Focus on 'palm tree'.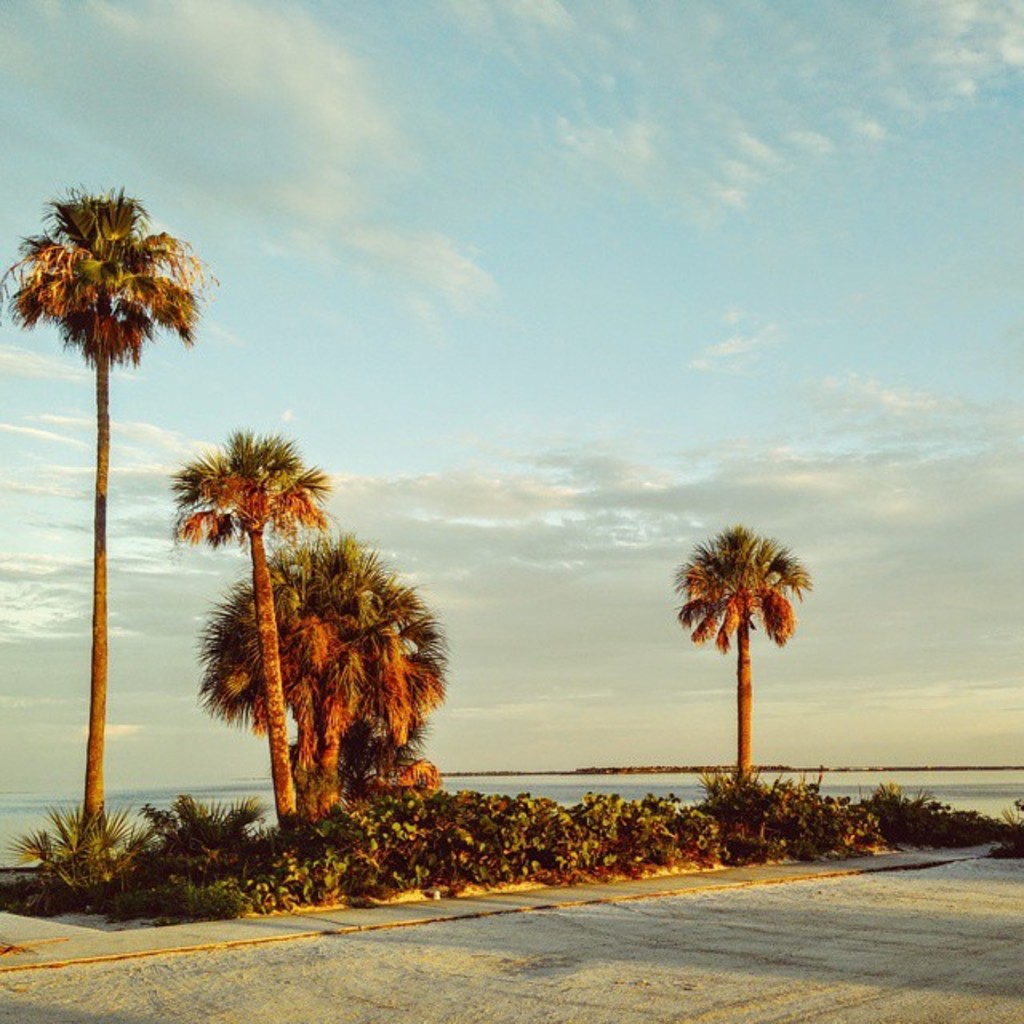
Focused at 158/416/338/853.
